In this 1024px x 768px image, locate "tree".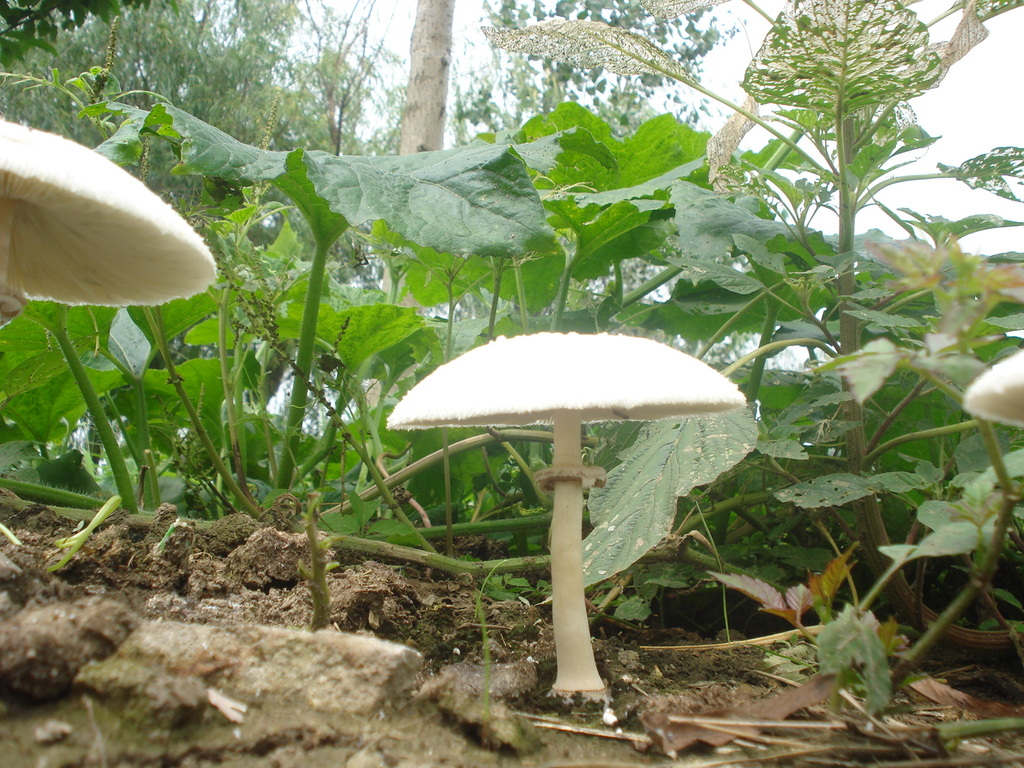
Bounding box: l=445, t=0, r=746, b=311.
